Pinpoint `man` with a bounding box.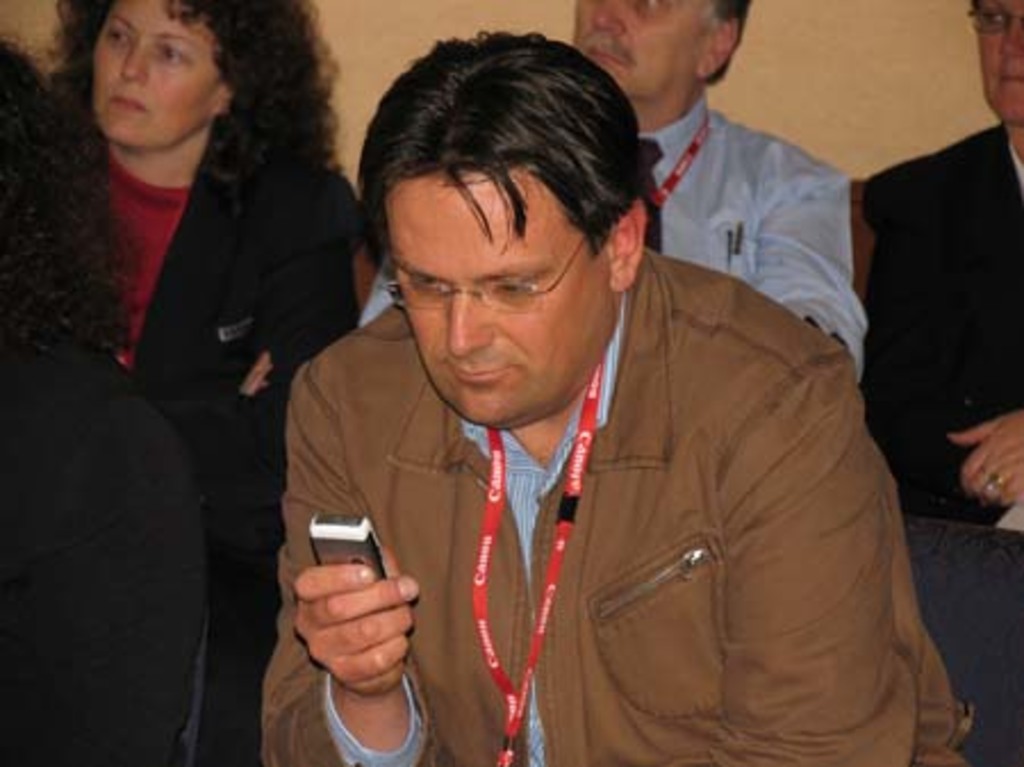
box=[862, 0, 1022, 530].
